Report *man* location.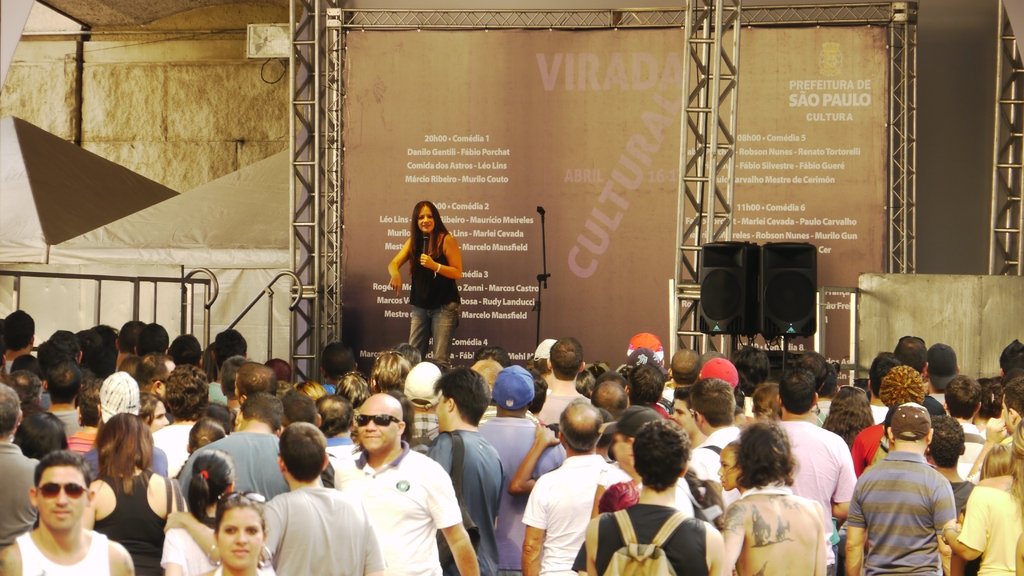
Report: <bbox>309, 379, 450, 575</bbox>.
